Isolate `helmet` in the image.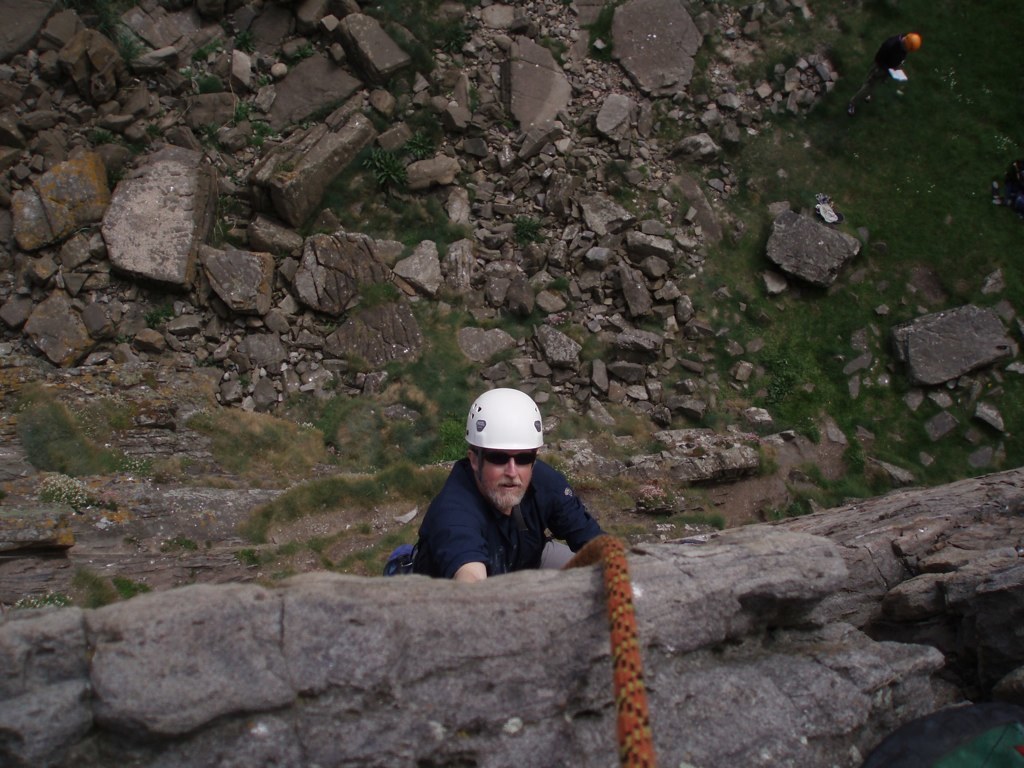
Isolated region: [left=462, top=386, right=547, bottom=532].
